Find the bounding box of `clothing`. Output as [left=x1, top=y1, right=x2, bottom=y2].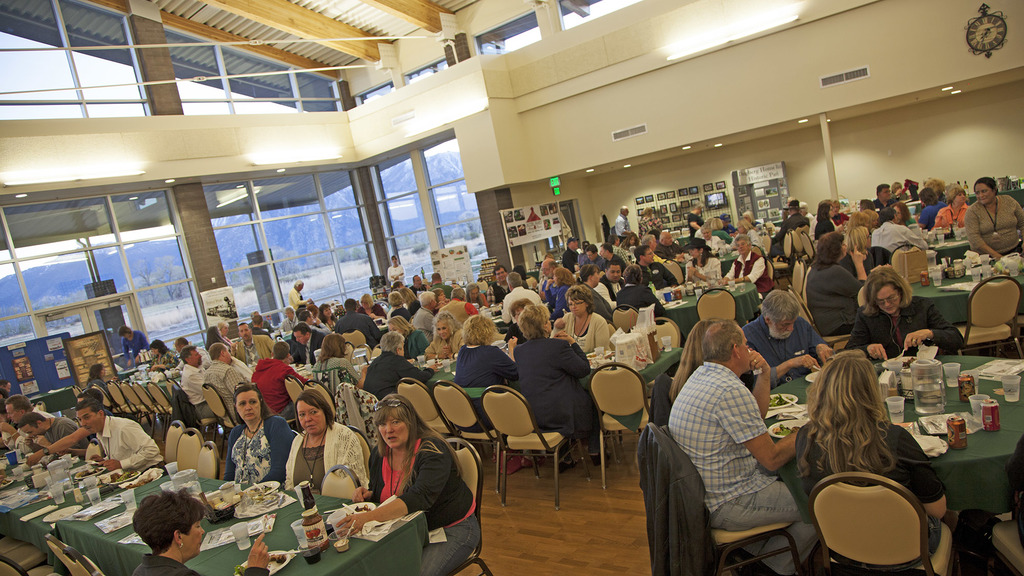
[left=334, top=308, right=380, bottom=346].
